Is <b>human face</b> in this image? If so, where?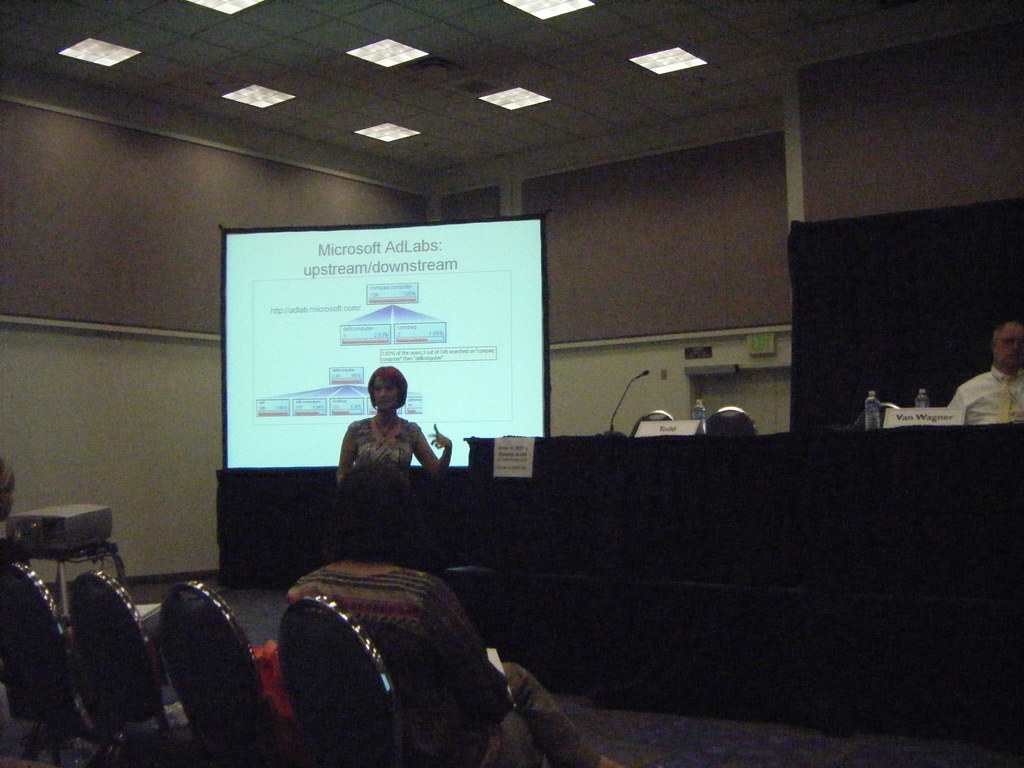
Yes, at (999, 323, 1023, 374).
